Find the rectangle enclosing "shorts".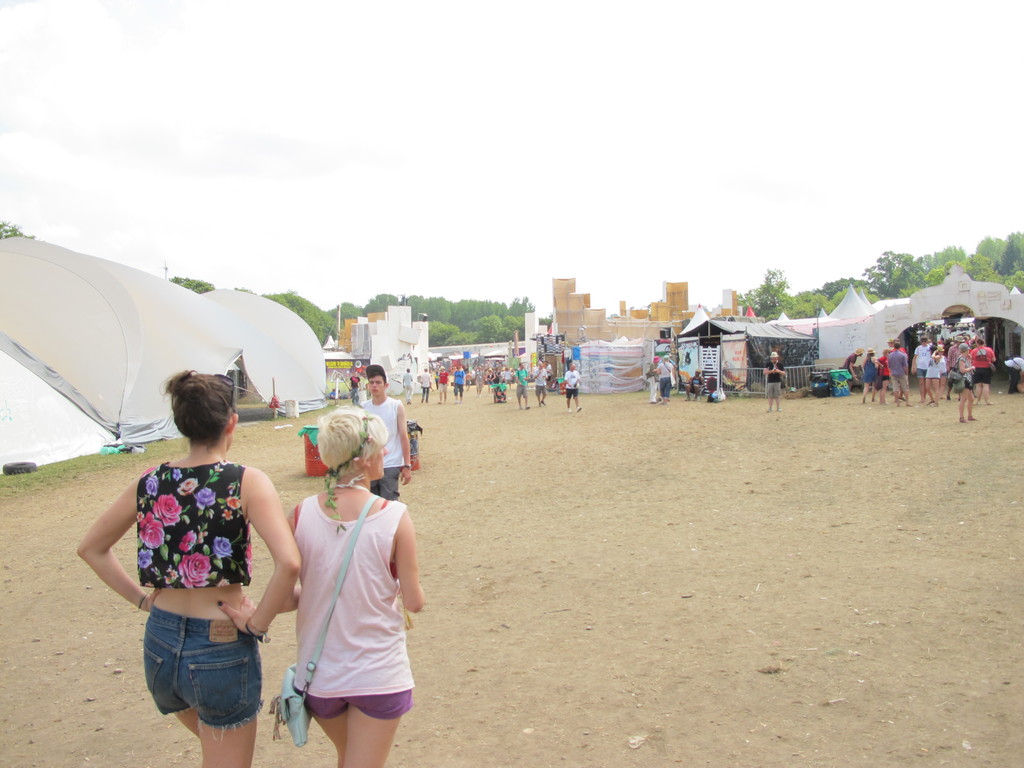
(left=301, top=685, right=416, bottom=718).
